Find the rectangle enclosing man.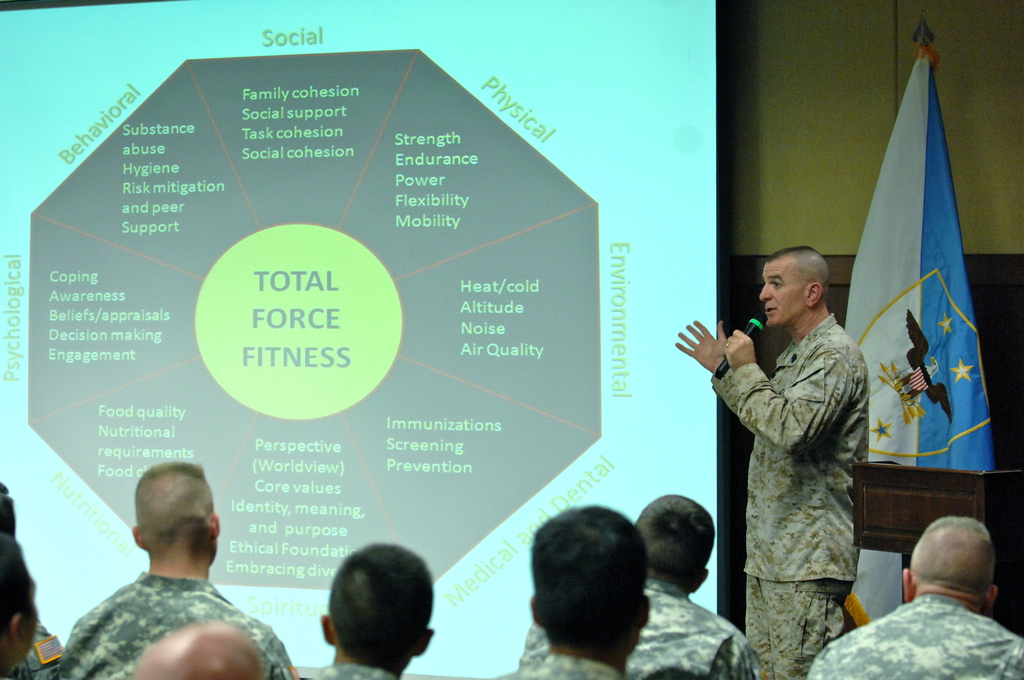
807 519 1023 679.
